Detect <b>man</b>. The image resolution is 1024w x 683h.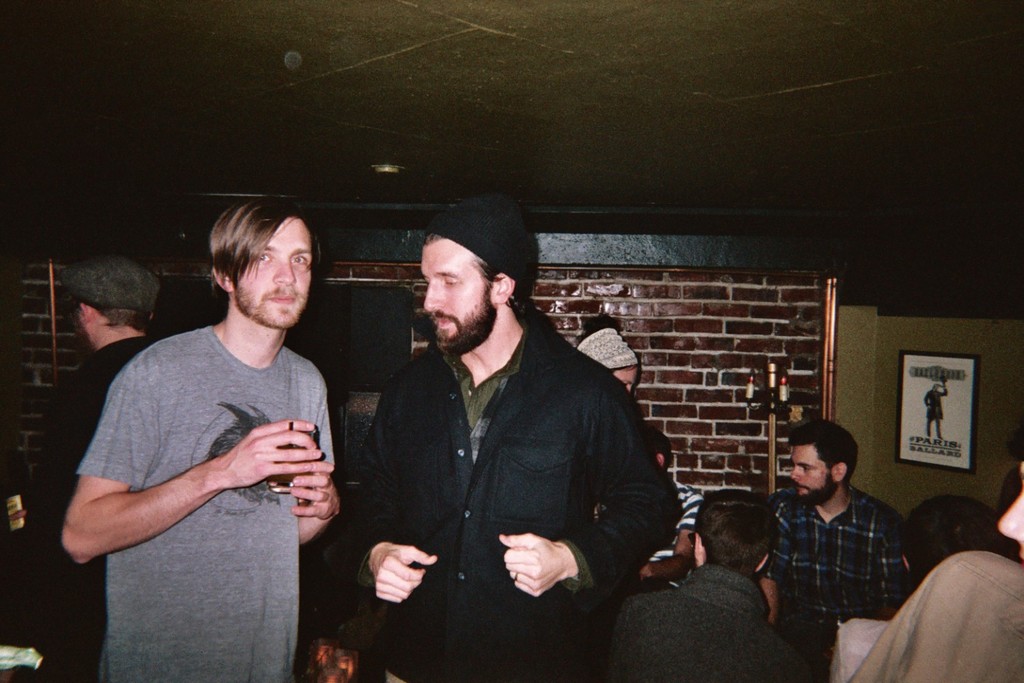
rect(845, 430, 1023, 682).
